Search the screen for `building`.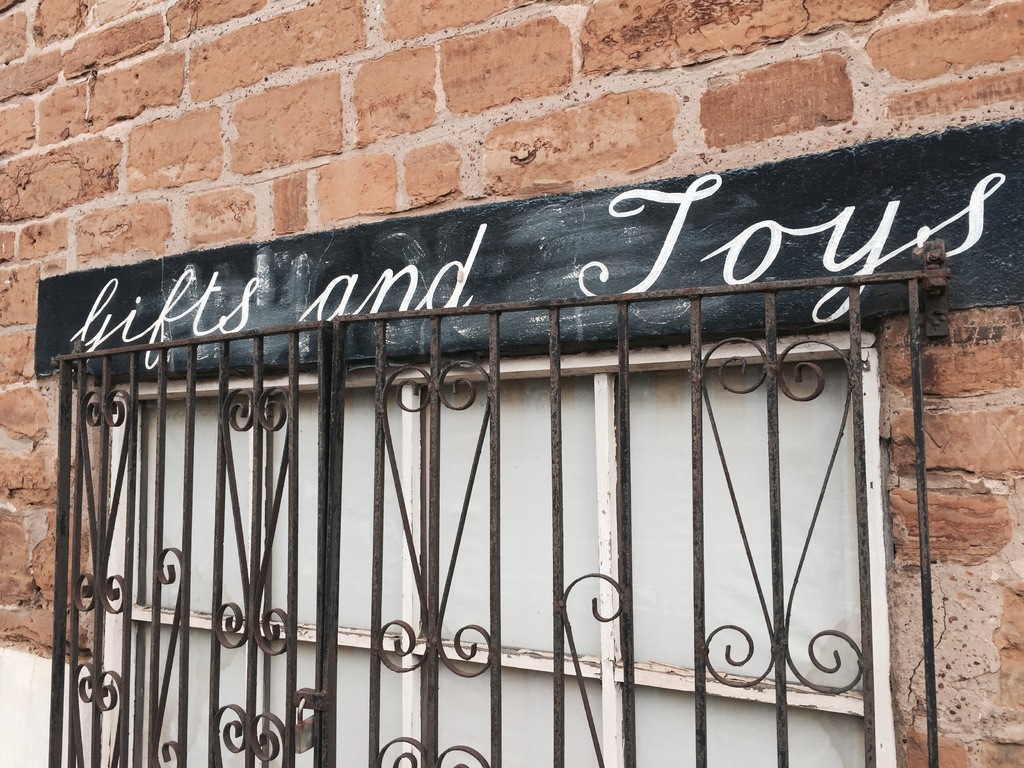
Found at rect(0, 0, 1023, 767).
